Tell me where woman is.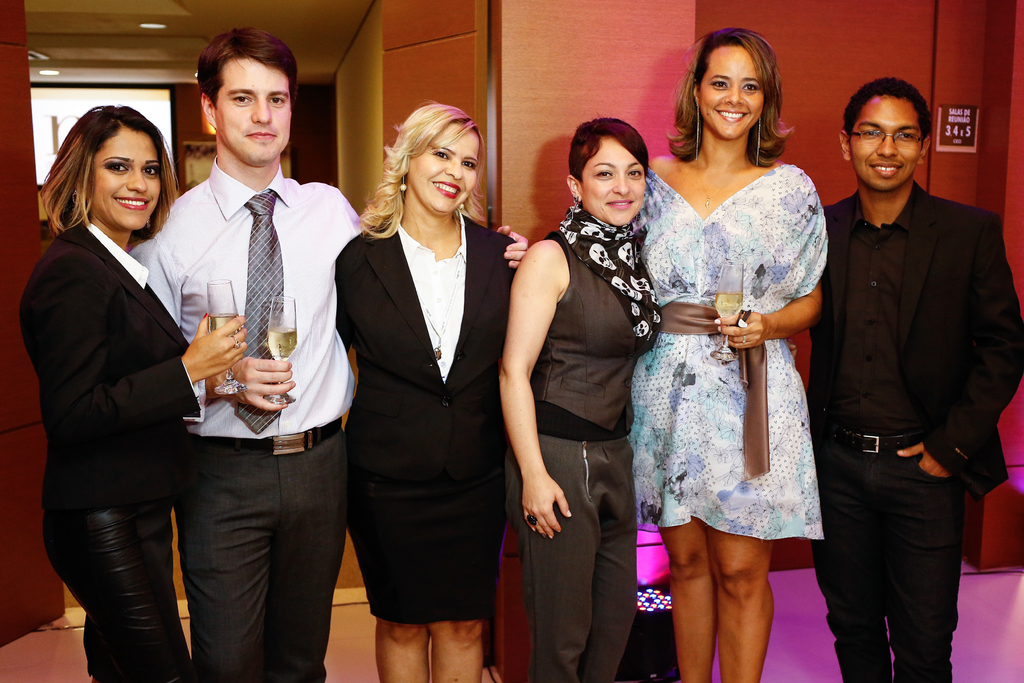
woman is at box(623, 23, 827, 682).
